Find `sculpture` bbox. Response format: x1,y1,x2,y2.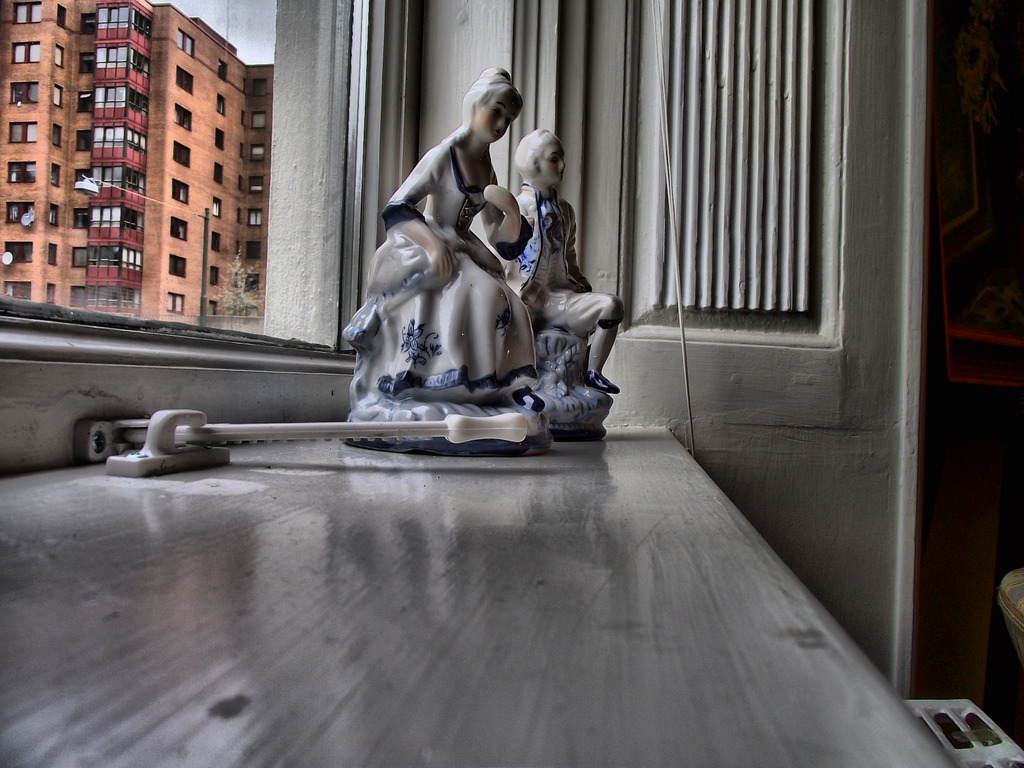
484,111,628,420.
